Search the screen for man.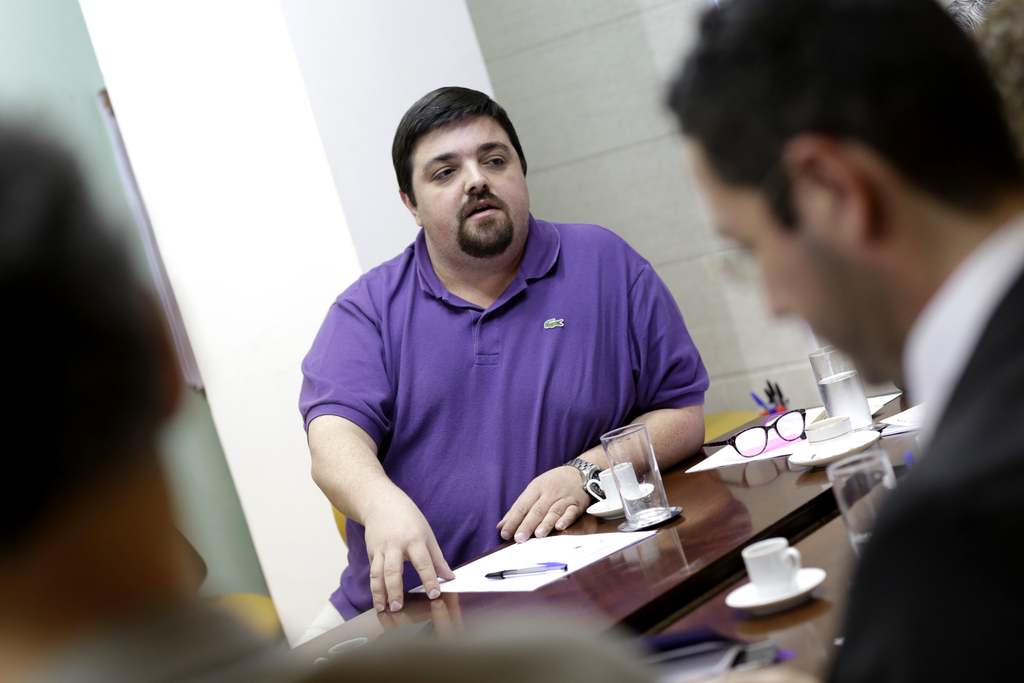
Found at BBox(296, 82, 707, 648).
